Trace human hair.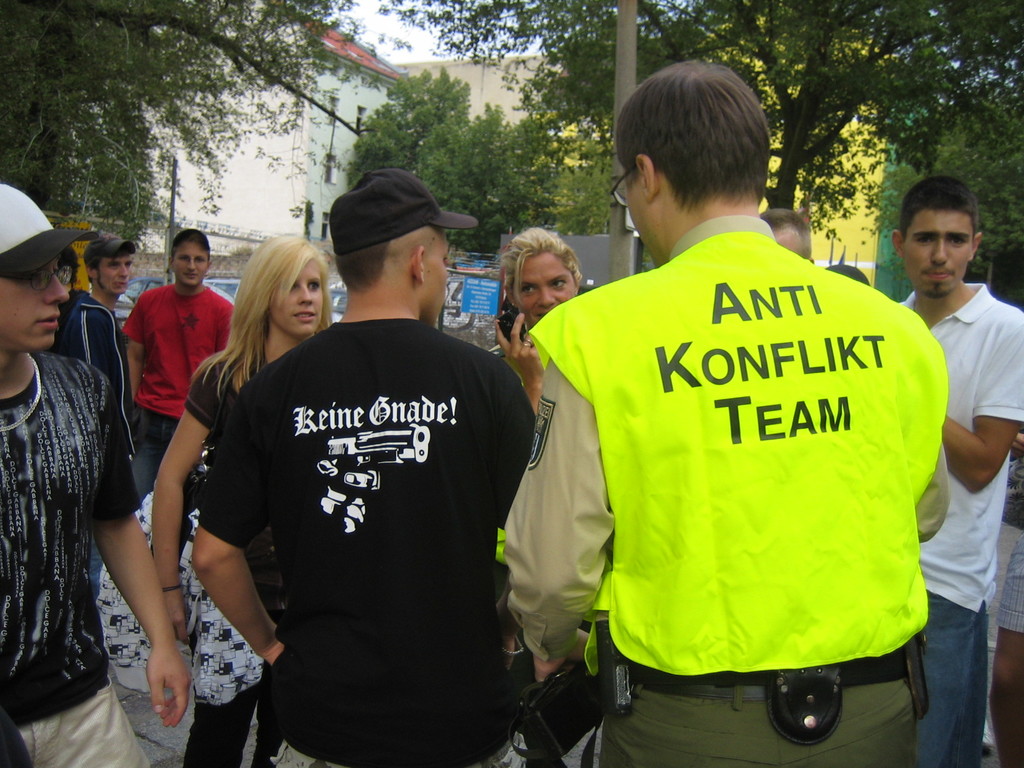
Traced to x1=86 y1=254 x2=108 y2=291.
